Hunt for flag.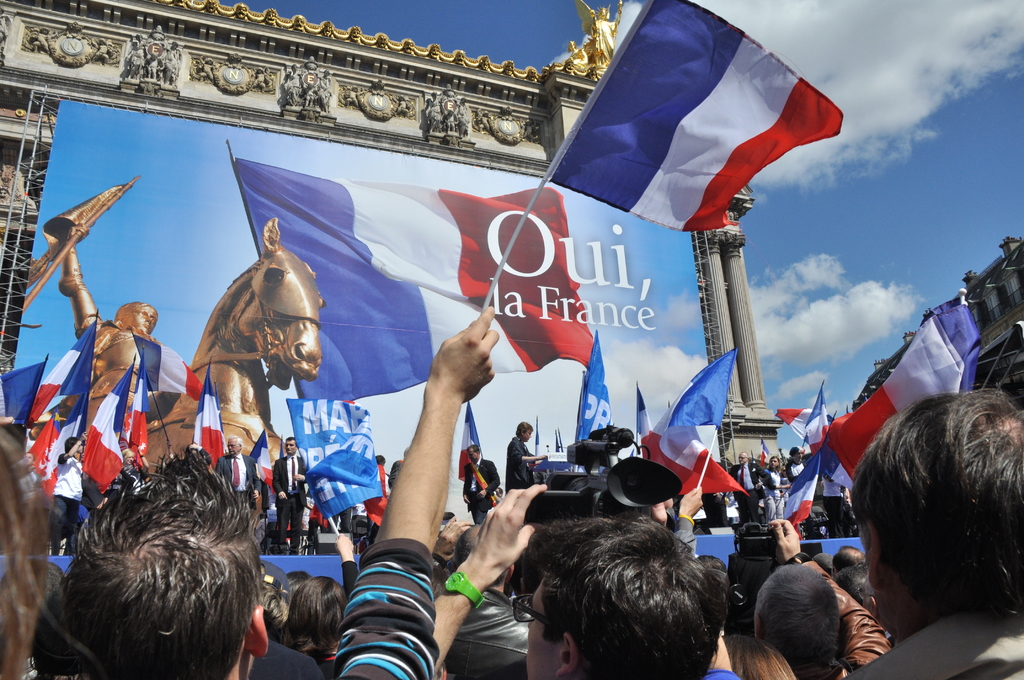
Hunted down at BBox(831, 304, 986, 483).
